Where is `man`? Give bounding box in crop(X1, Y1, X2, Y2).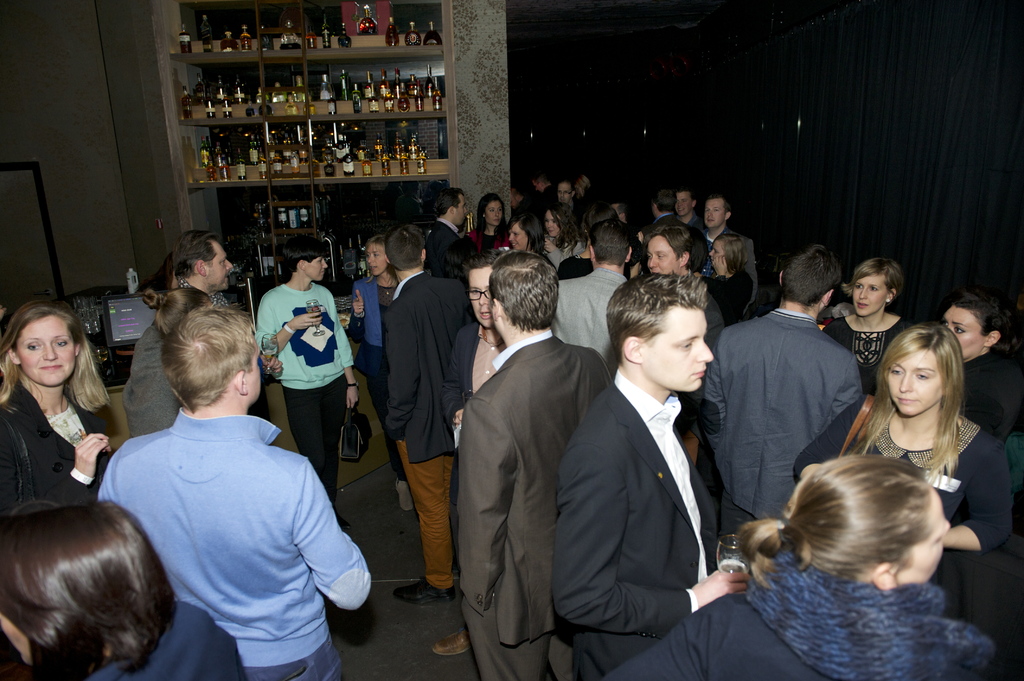
crop(555, 217, 634, 367).
